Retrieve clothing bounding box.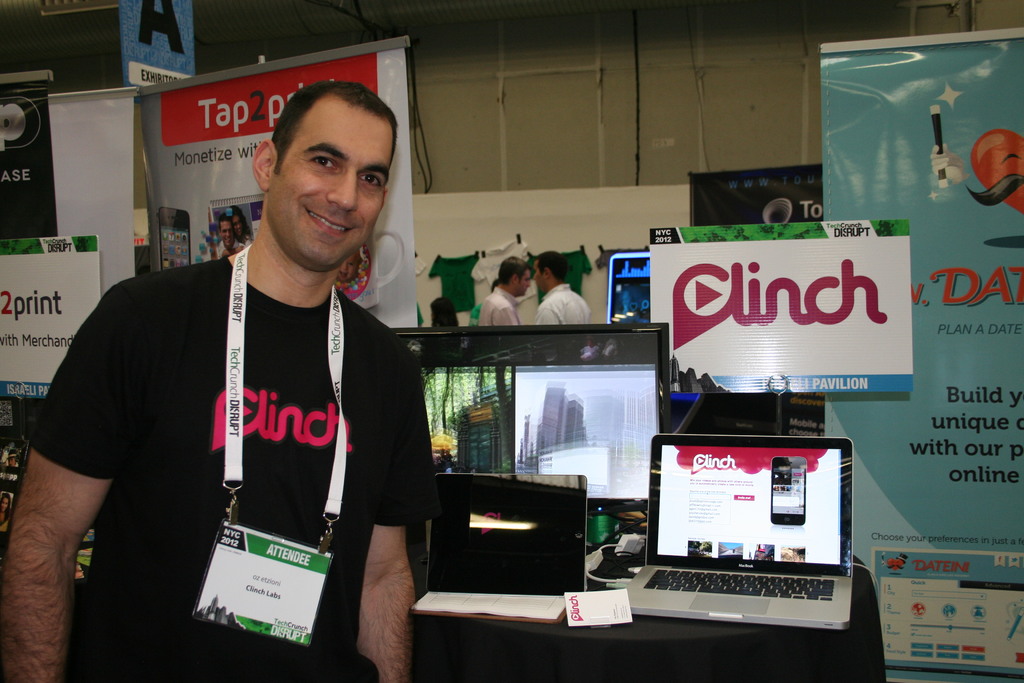
Bounding box: bbox=[217, 235, 250, 252].
